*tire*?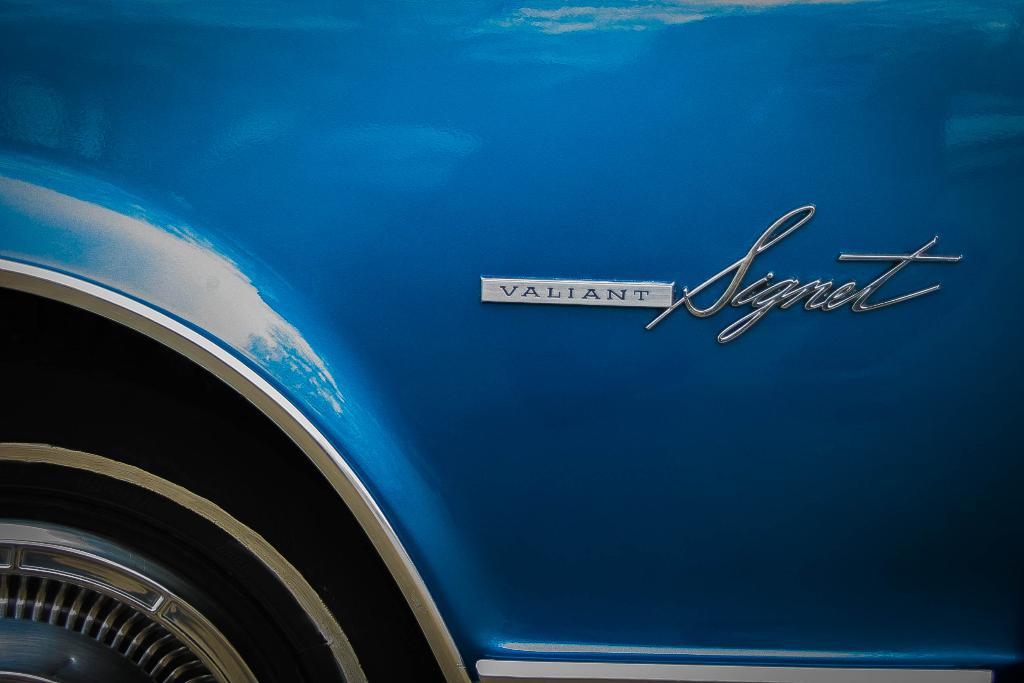
0 290 439 682
